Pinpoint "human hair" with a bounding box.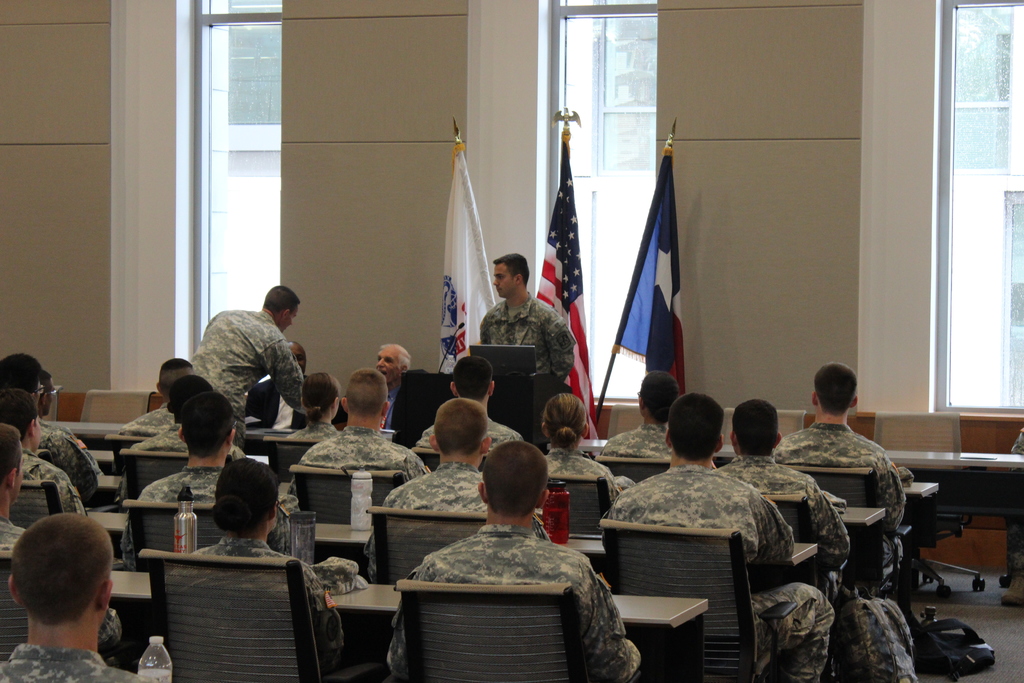
263/285/300/315.
